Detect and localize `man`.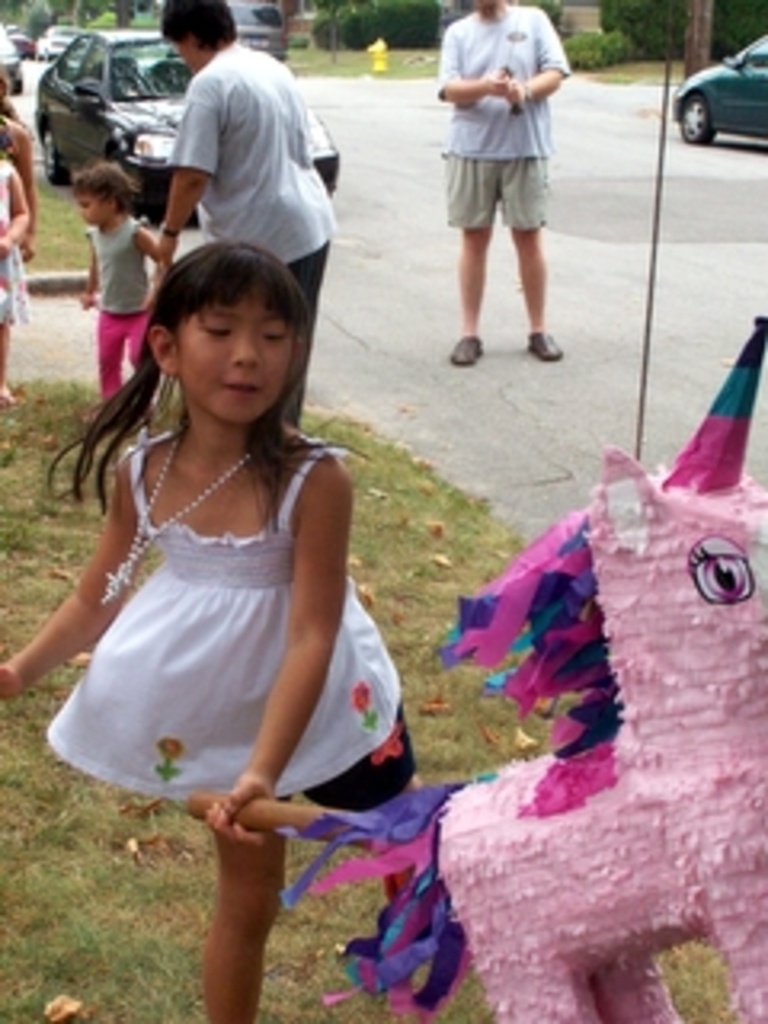
Localized at [134,35,352,342].
